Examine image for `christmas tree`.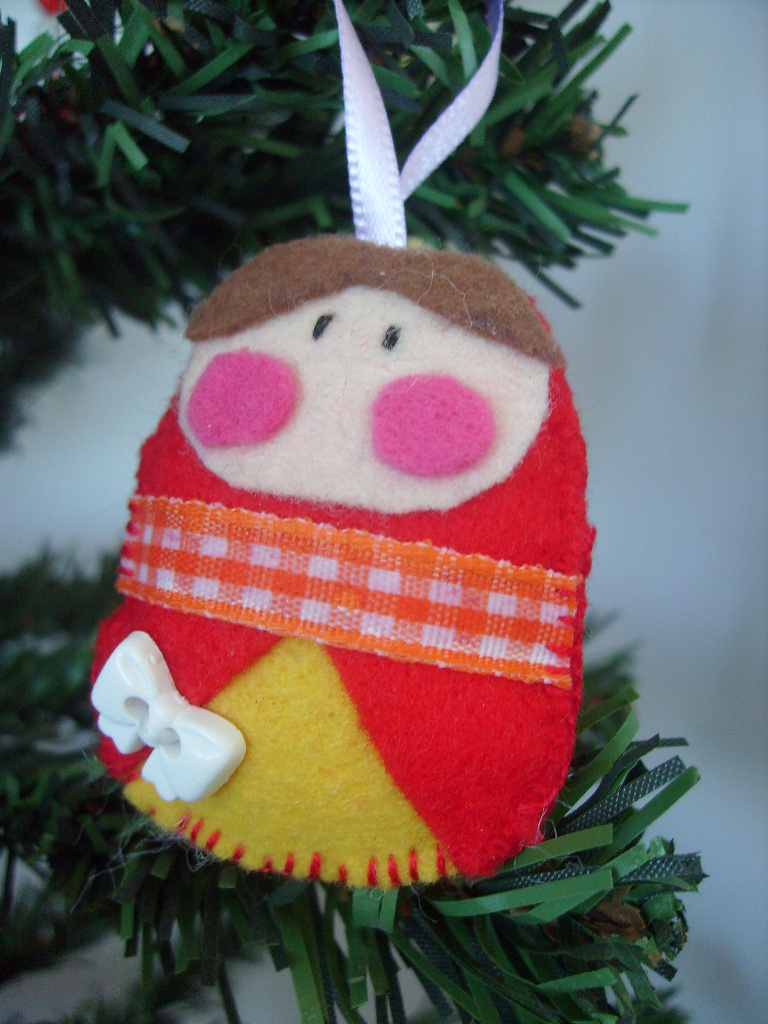
Examination result: <region>0, 0, 765, 1023</region>.
